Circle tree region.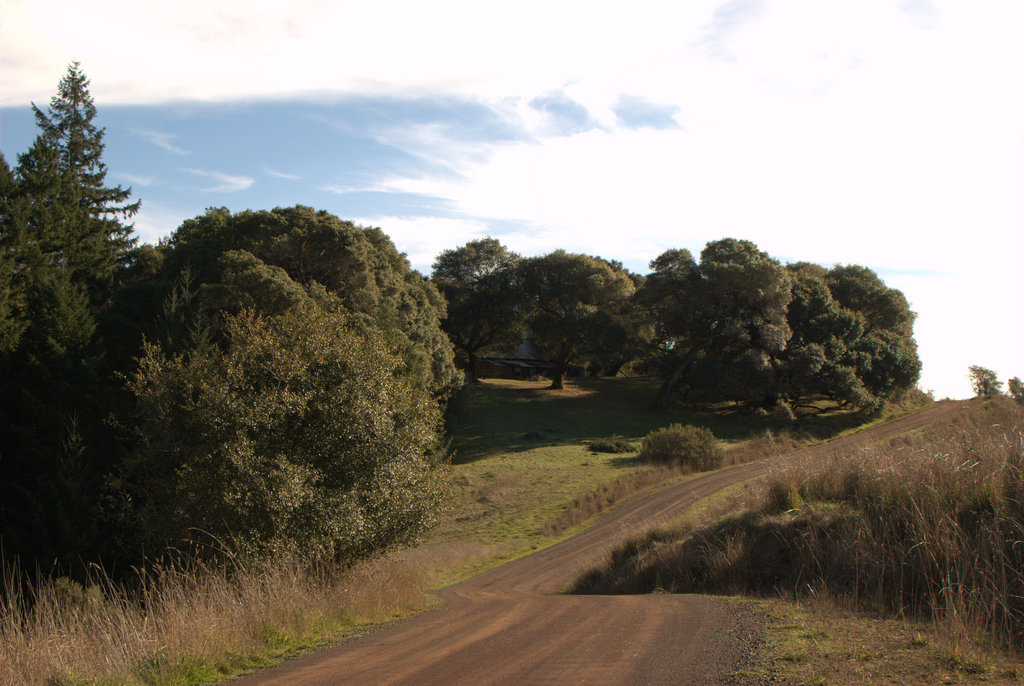
Region: x1=55 y1=241 x2=286 y2=589.
